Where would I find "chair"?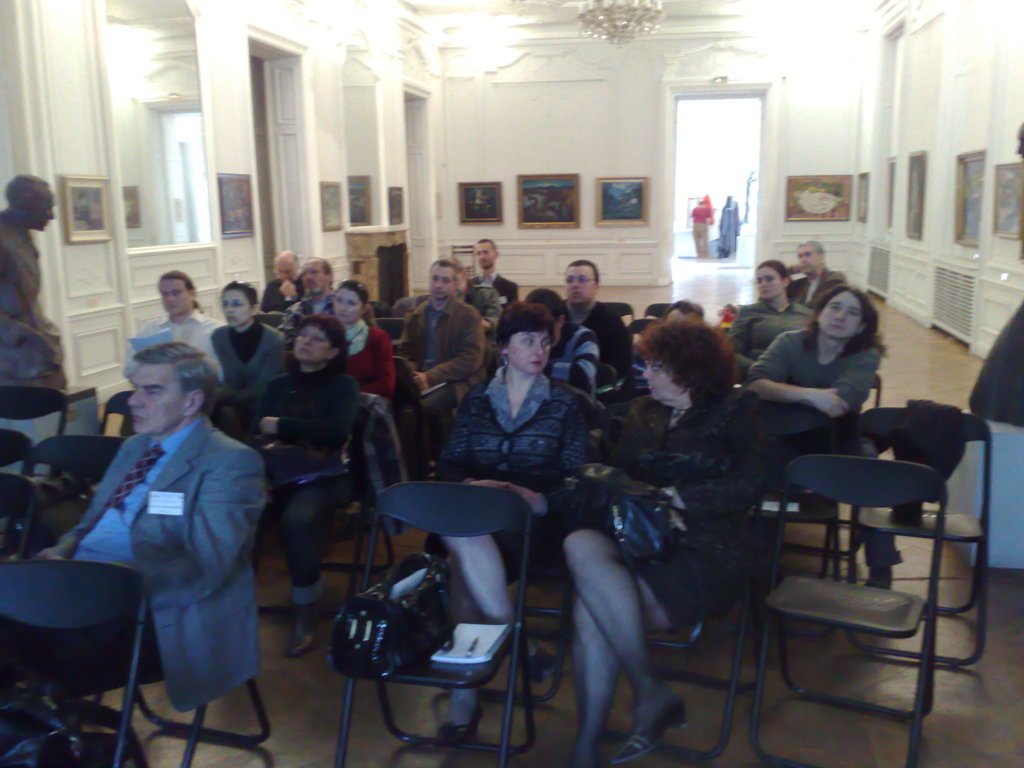
At detection(96, 389, 136, 437).
